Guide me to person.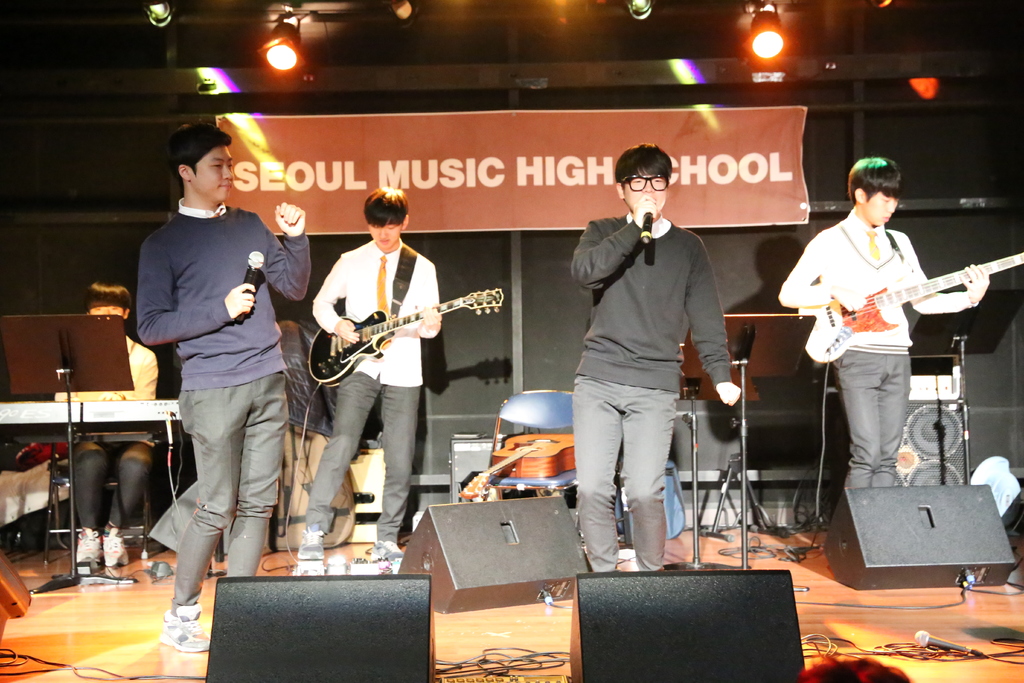
Guidance: [299,190,440,559].
